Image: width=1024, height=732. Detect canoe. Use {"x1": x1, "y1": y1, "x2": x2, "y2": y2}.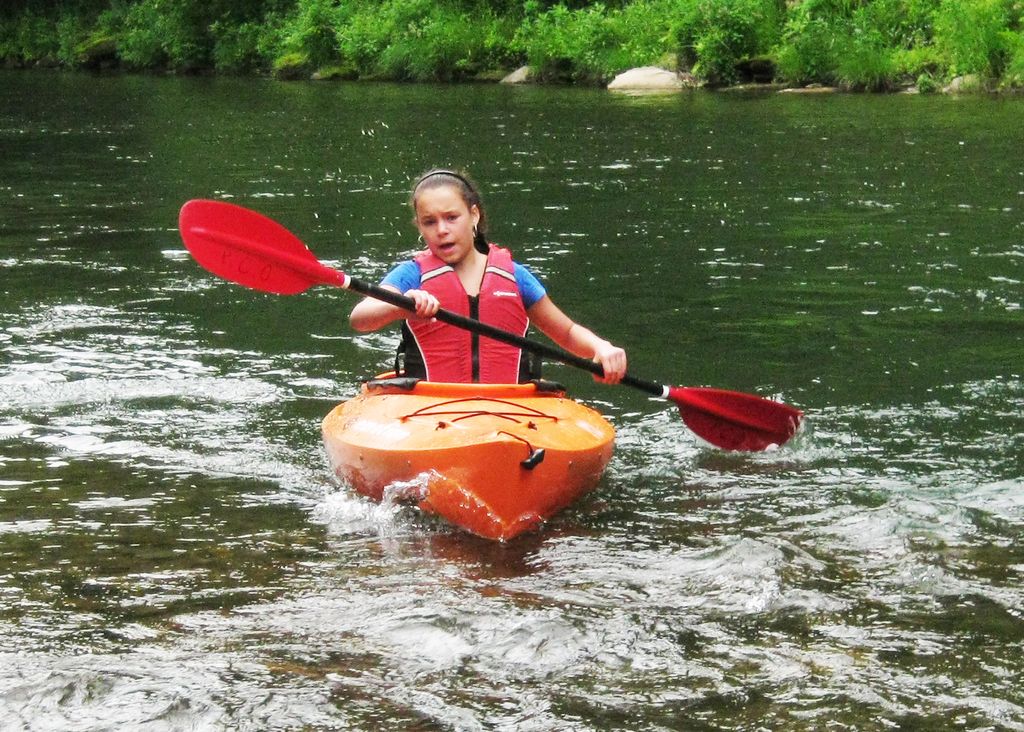
{"x1": 320, "y1": 367, "x2": 618, "y2": 542}.
